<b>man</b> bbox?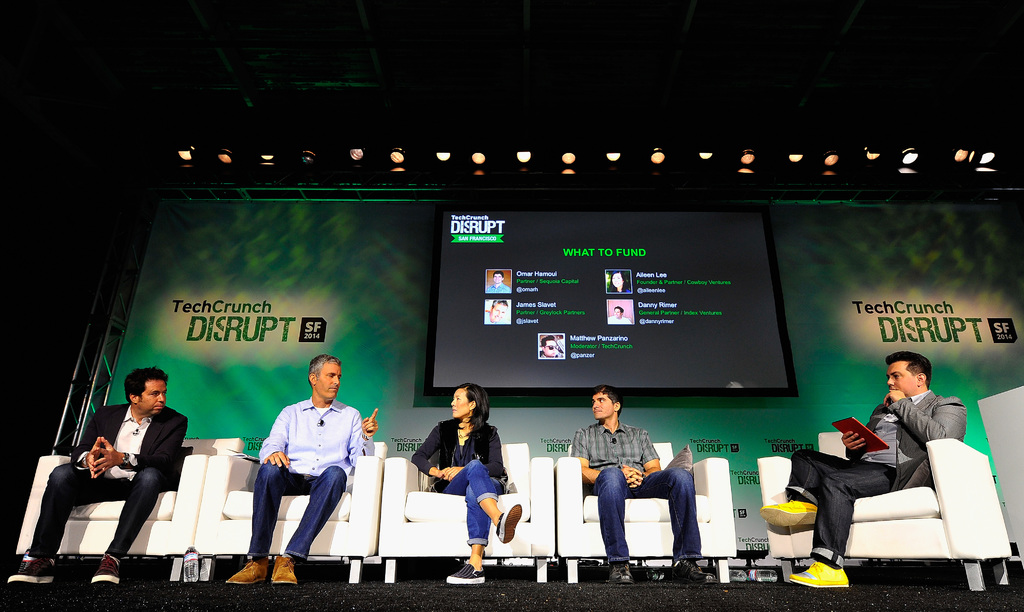
(6, 366, 189, 586)
